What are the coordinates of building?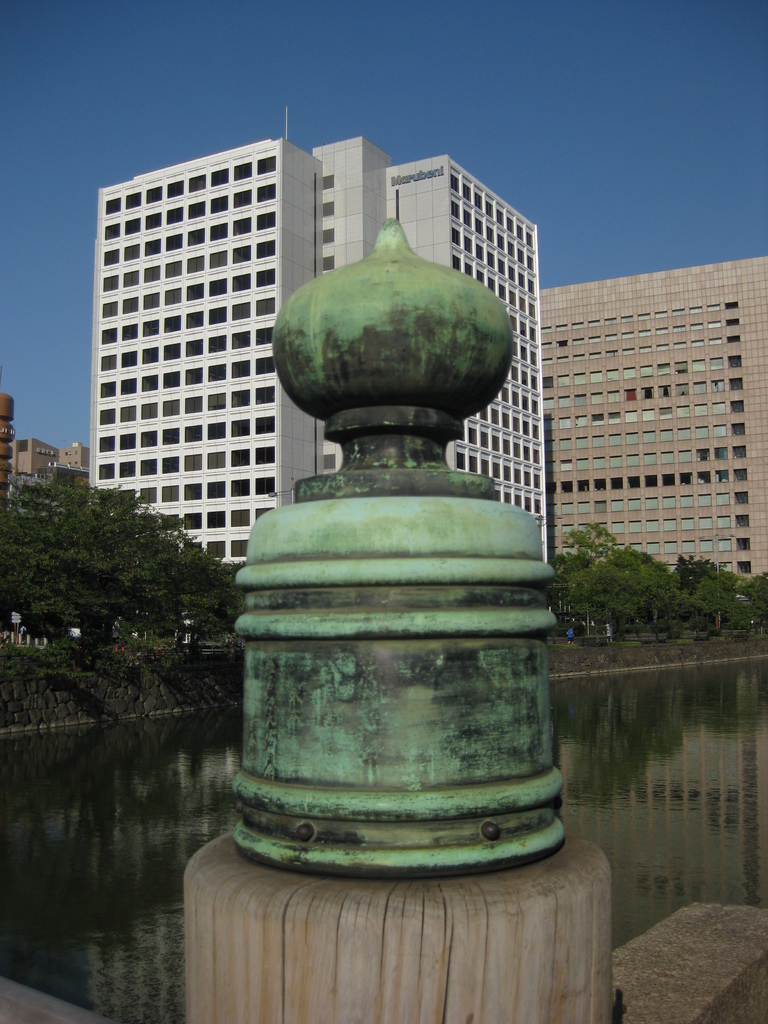
[left=6, top=436, right=92, bottom=502].
